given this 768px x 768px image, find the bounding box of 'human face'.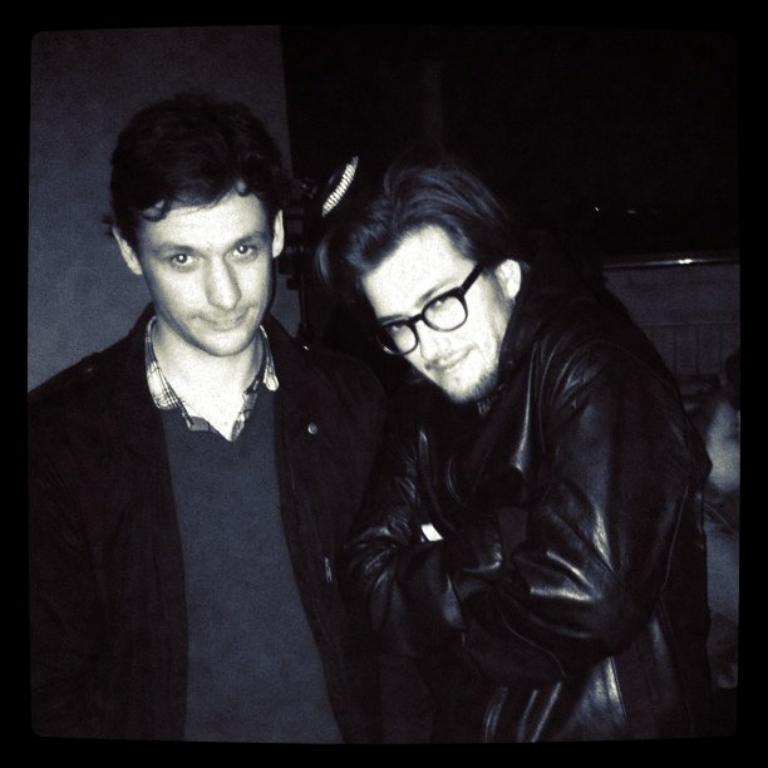
BBox(139, 188, 269, 350).
